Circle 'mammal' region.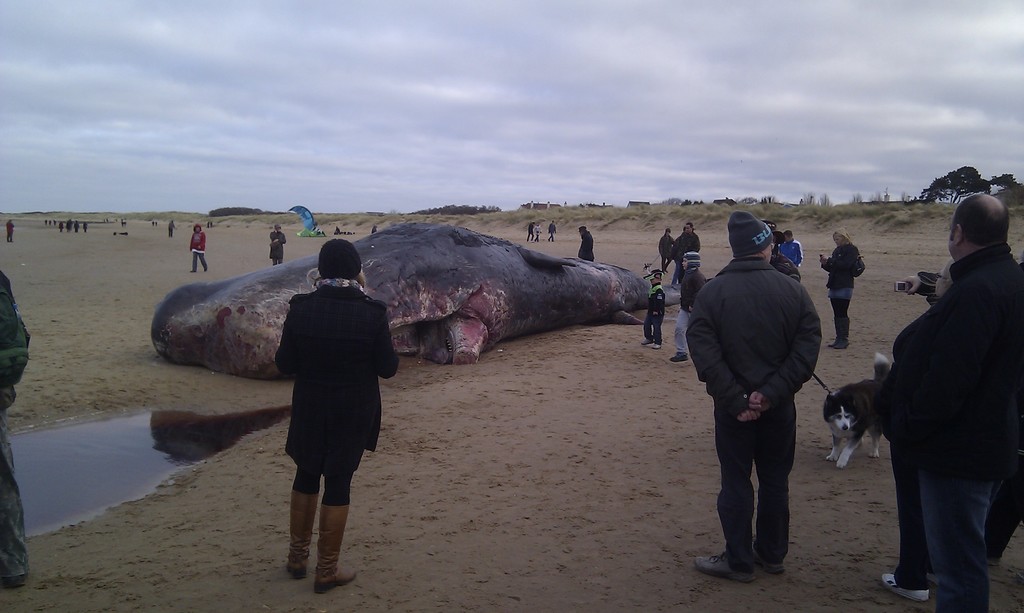
Region: [111,219,117,224].
